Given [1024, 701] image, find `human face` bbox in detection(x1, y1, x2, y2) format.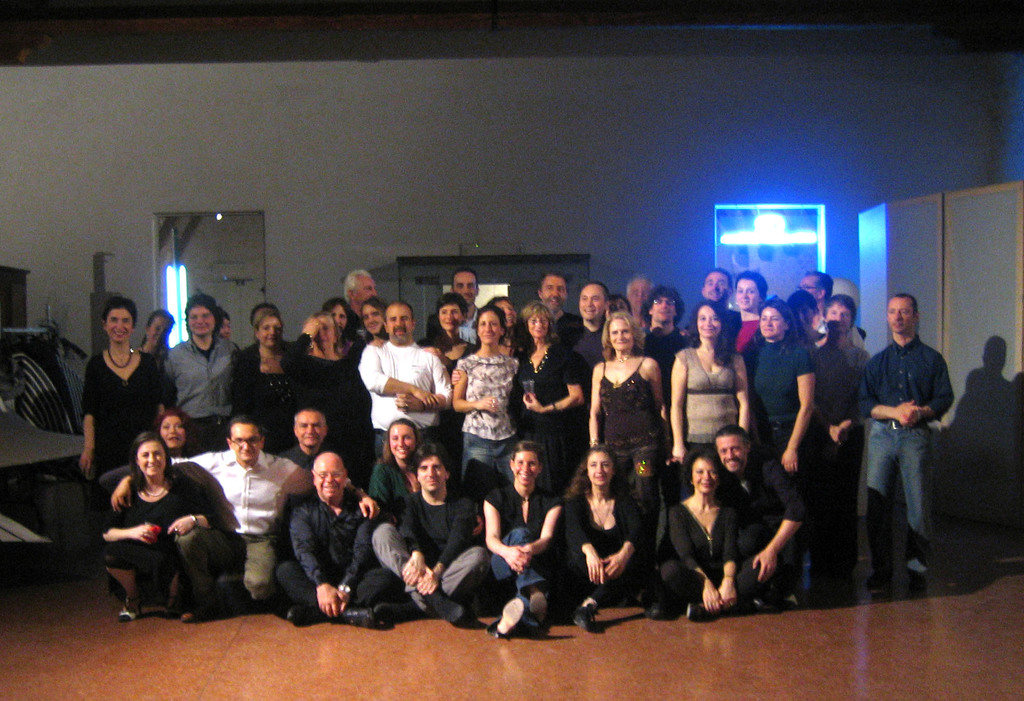
detection(719, 434, 749, 471).
